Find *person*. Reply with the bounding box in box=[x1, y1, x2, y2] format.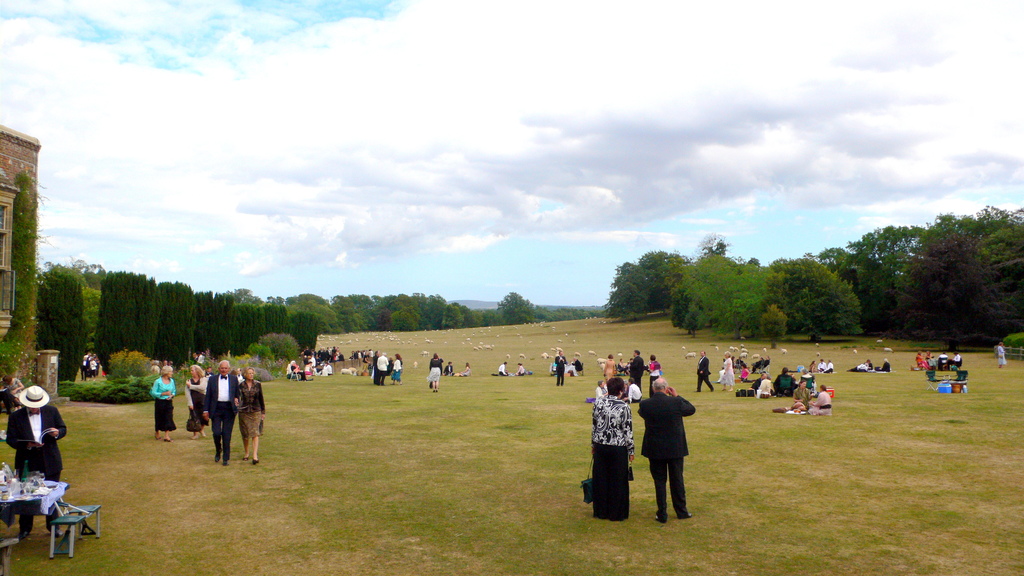
box=[816, 359, 824, 371].
